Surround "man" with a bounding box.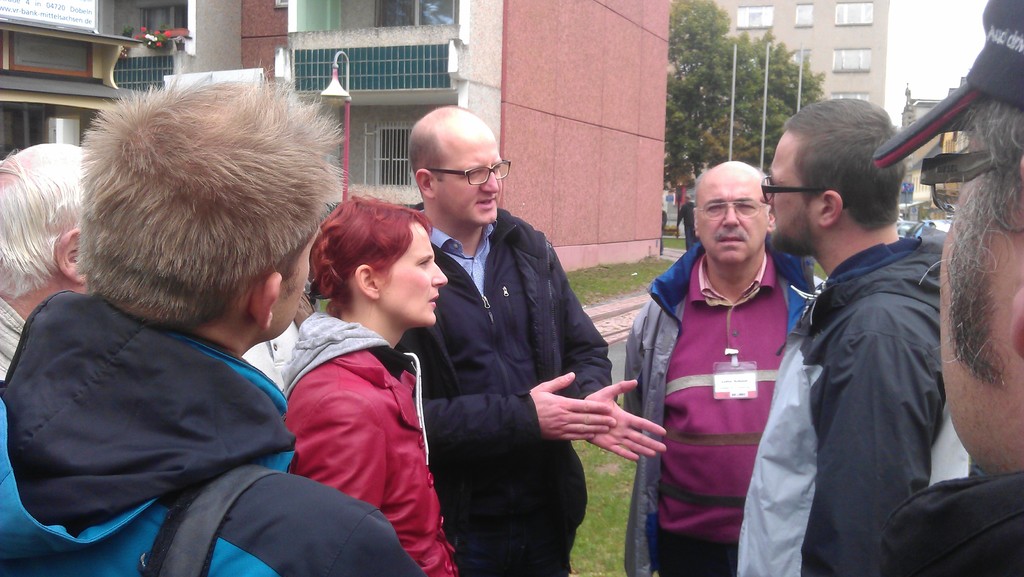
left=624, top=157, right=822, bottom=576.
